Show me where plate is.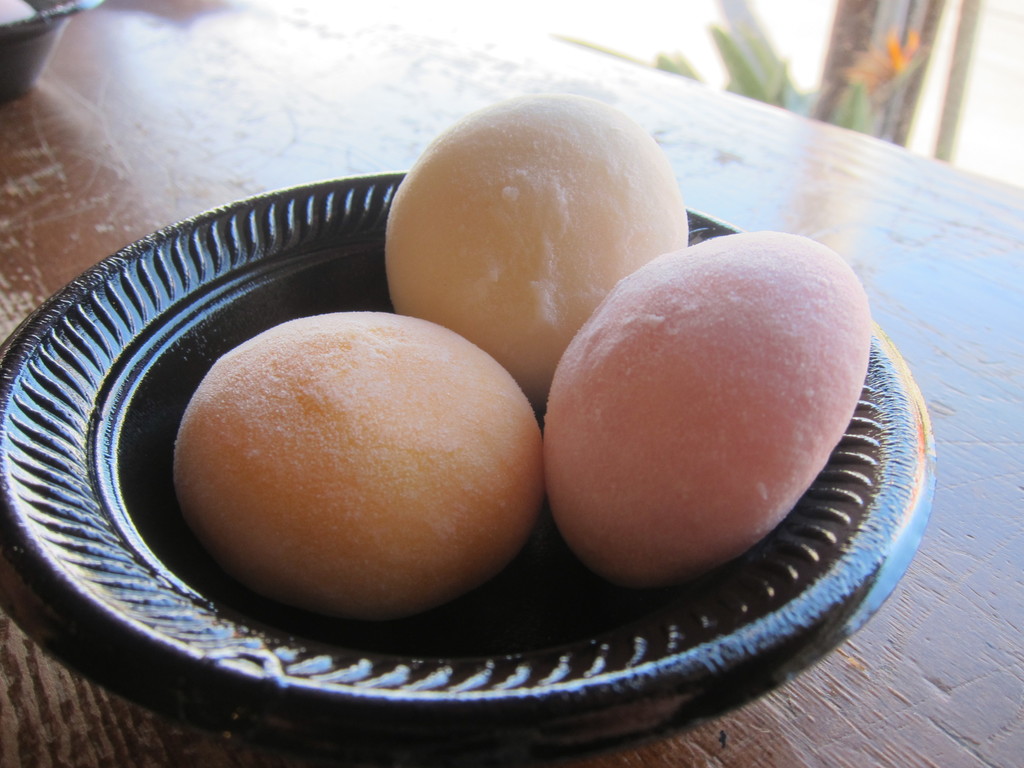
plate is at bbox=(0, 170, 932, 767).
